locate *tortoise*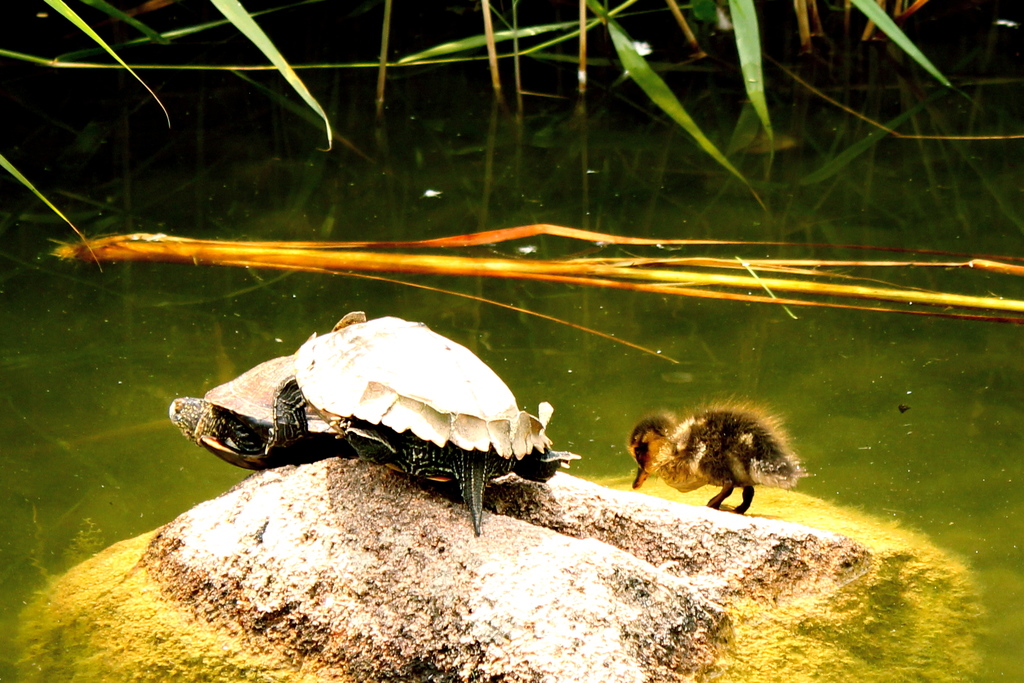
select_region(170, 350, 355, 474)
